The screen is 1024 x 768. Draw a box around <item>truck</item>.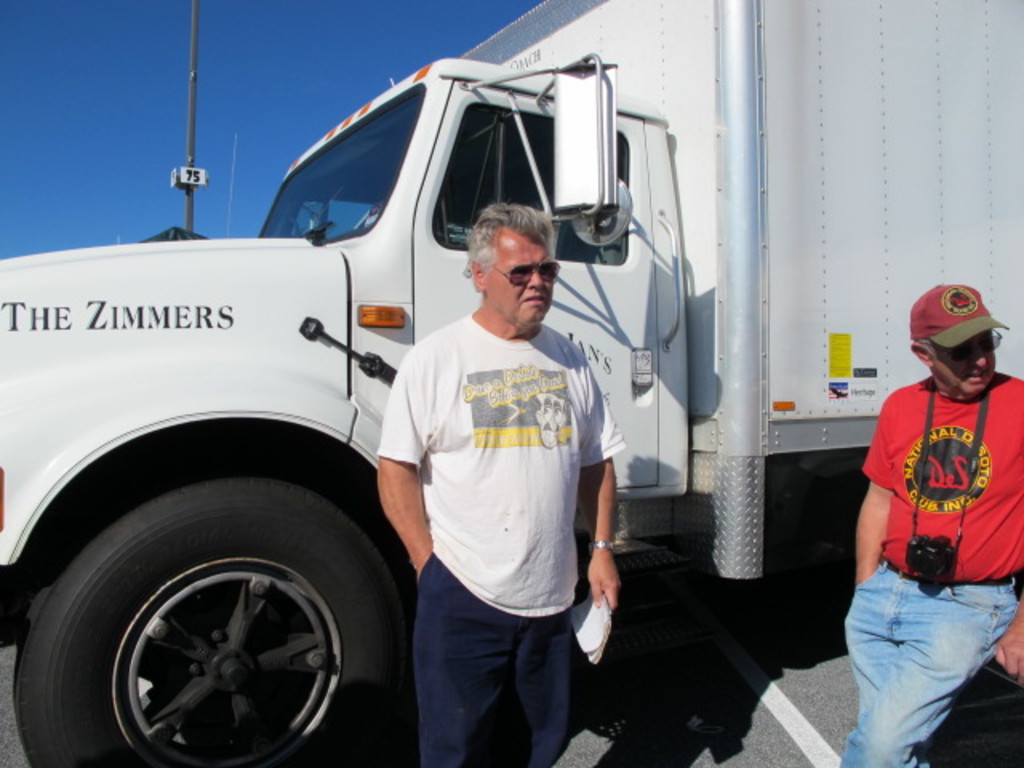
bbox=(0, 18, 1023, 763).
